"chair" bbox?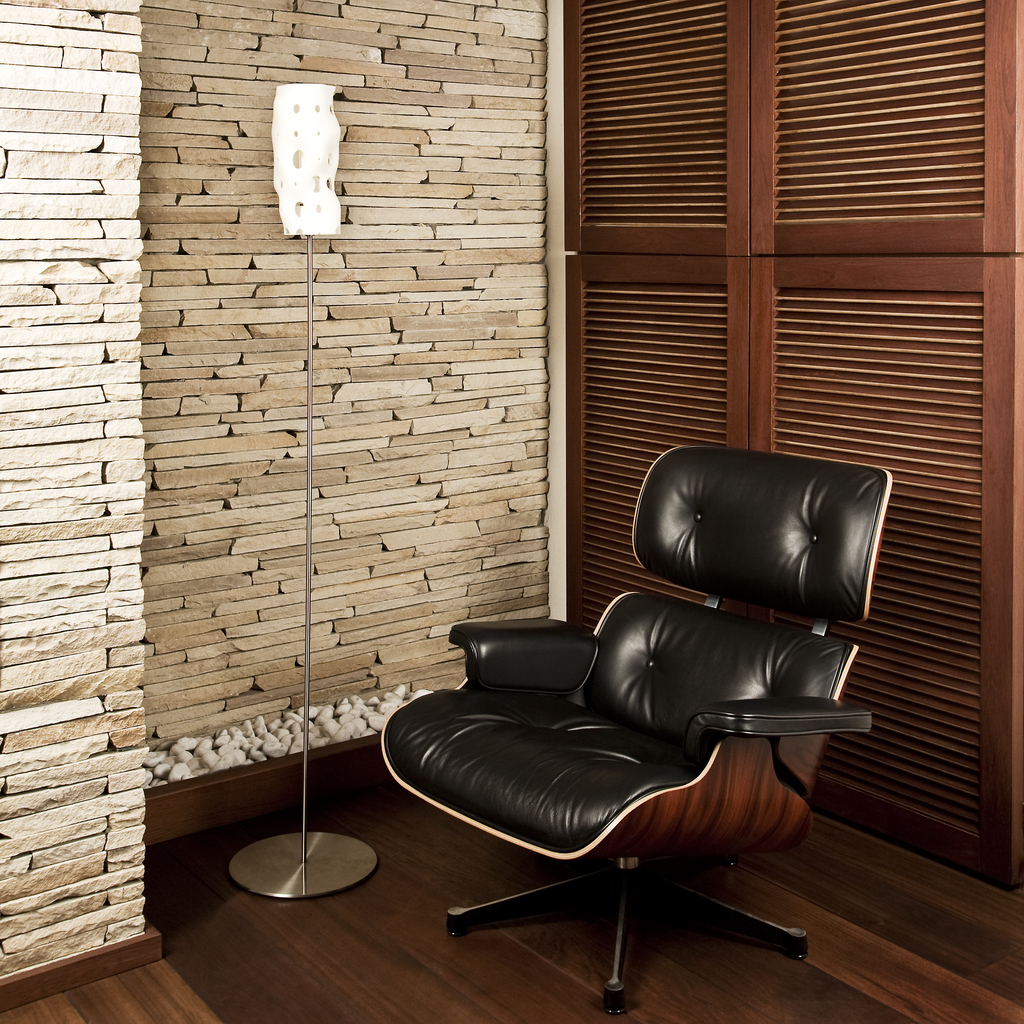
left=394, top=424, right=890, bottom=1010
